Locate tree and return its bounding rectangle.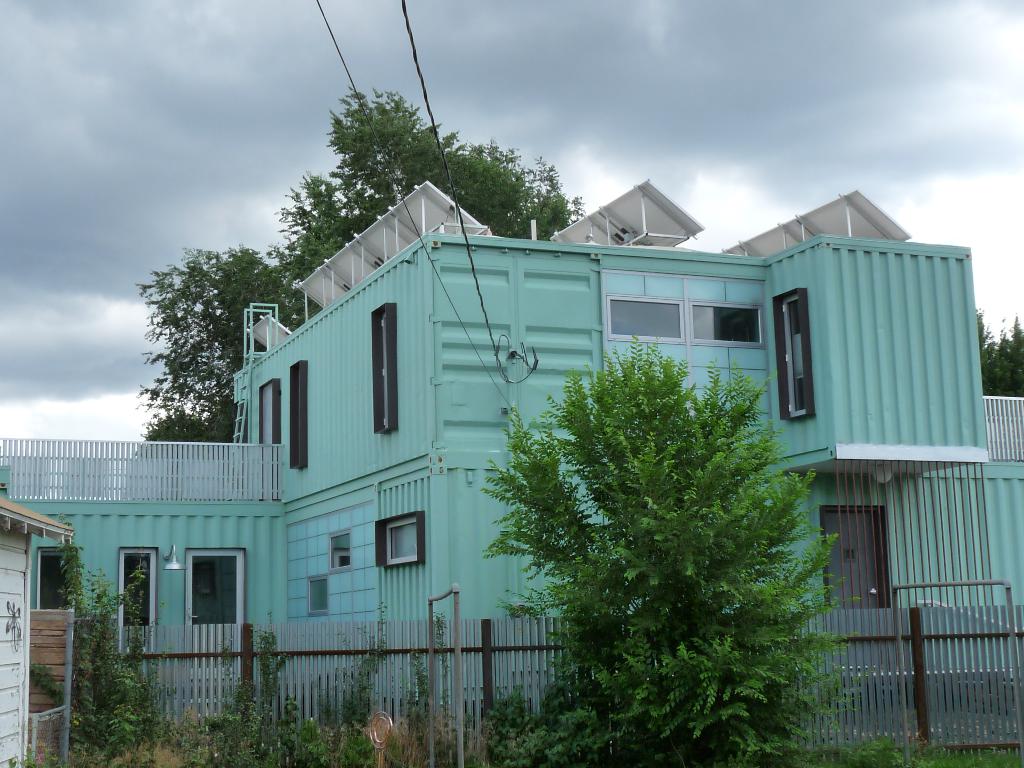
x1=49, y1=529, x2=142, y2=756.
